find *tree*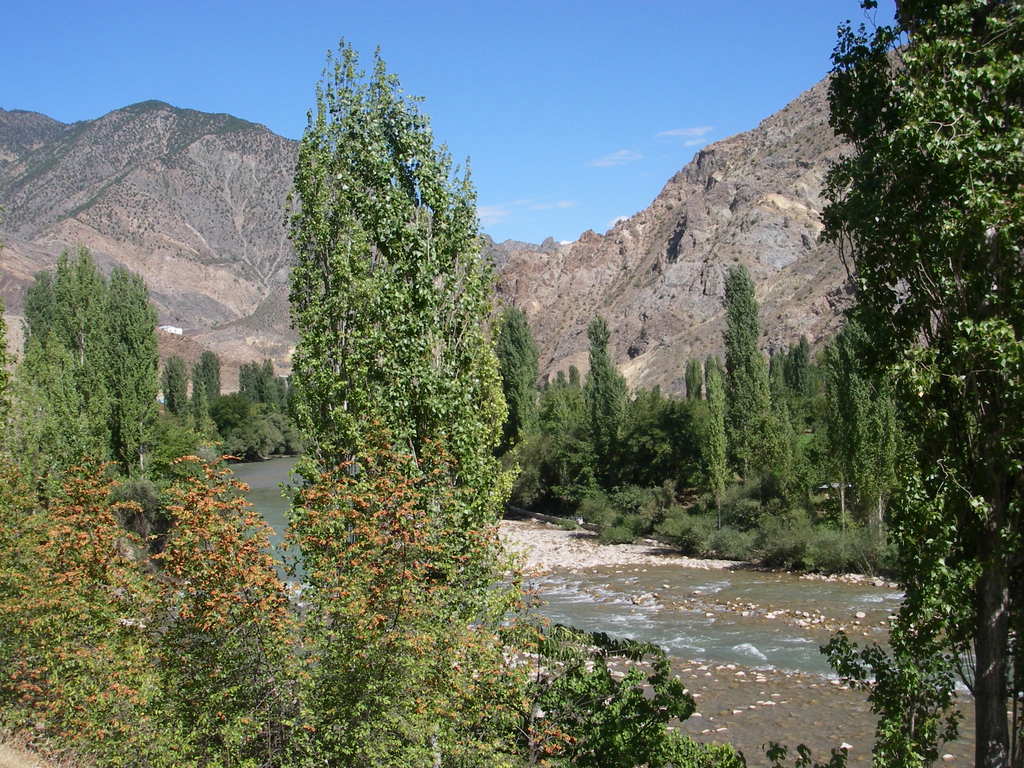
[278, 42, 525, 639]
